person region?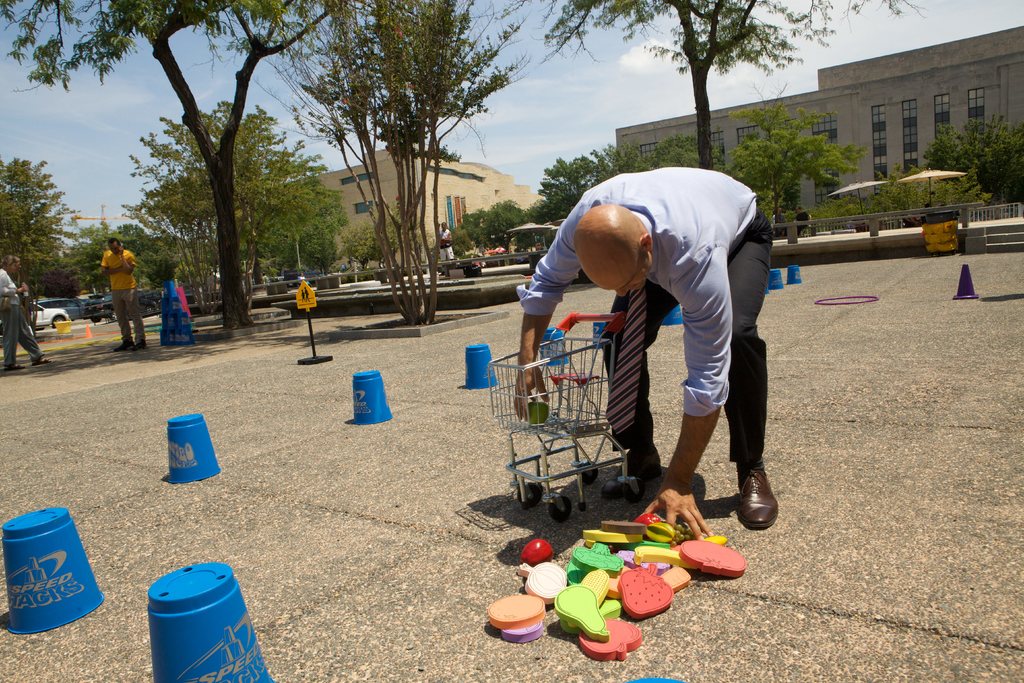
rect(99, 235, 148, 361)
